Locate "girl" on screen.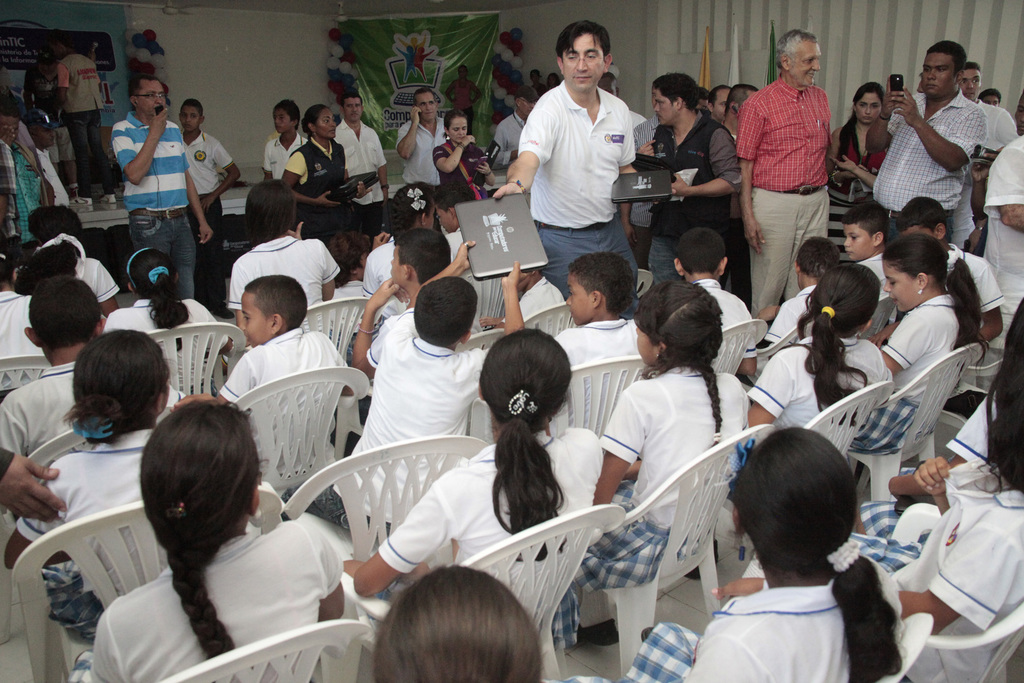
On screen at <region>824, 81, 886, 263</region>.
